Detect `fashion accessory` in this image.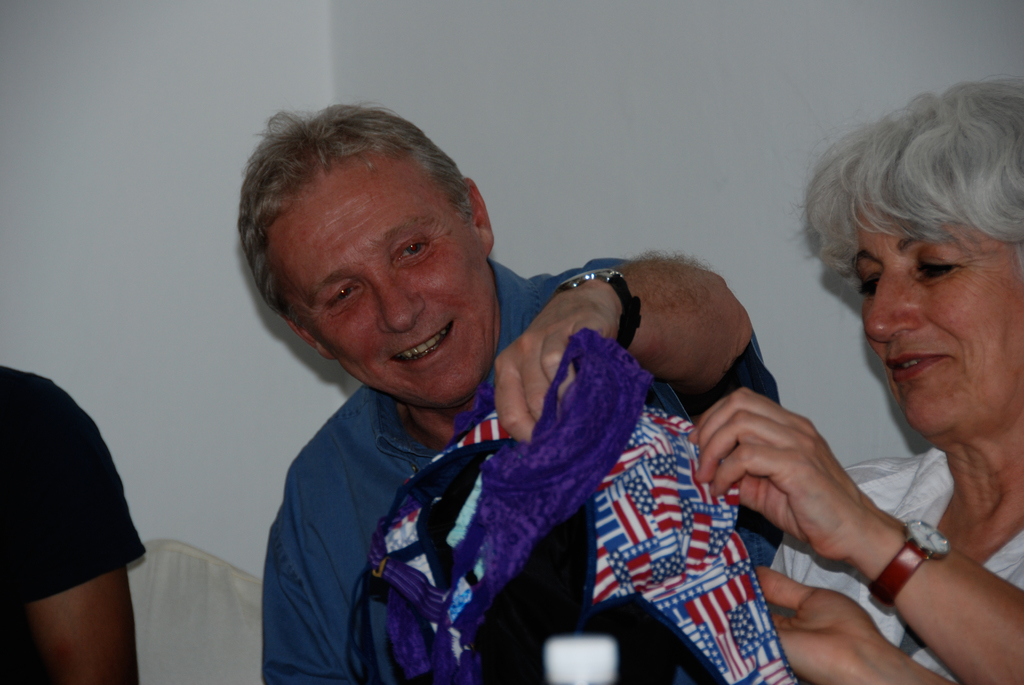
Detection: 863 518 949 605.
